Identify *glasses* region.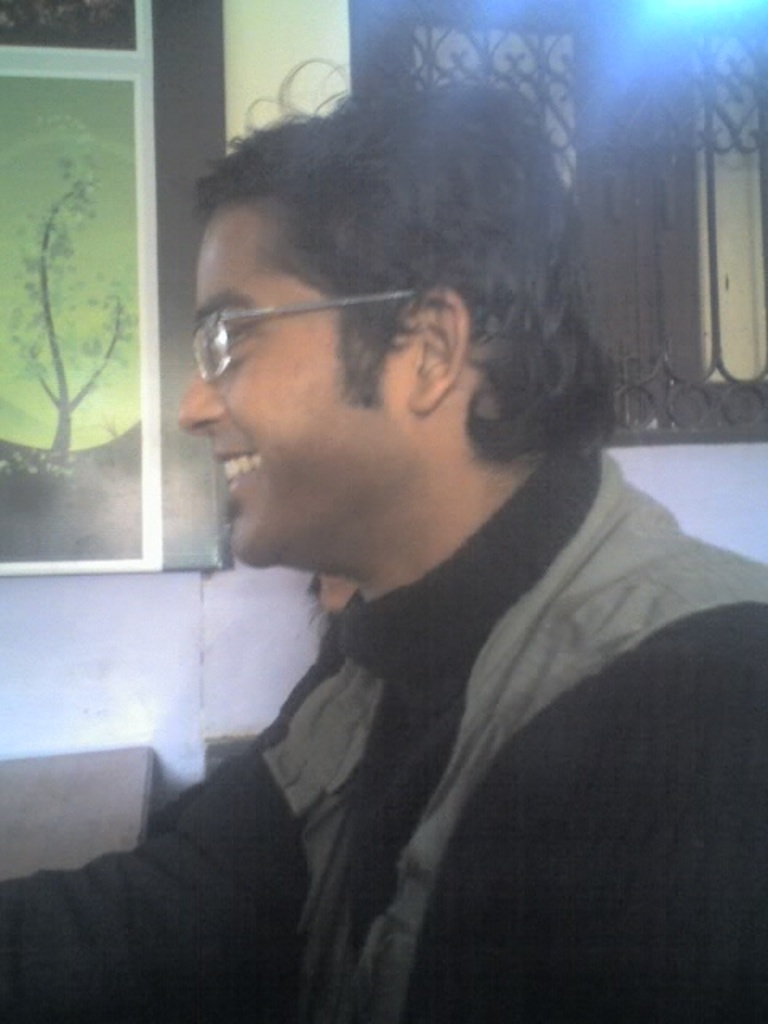
Region: bbox(189, 283, 421, 387).
